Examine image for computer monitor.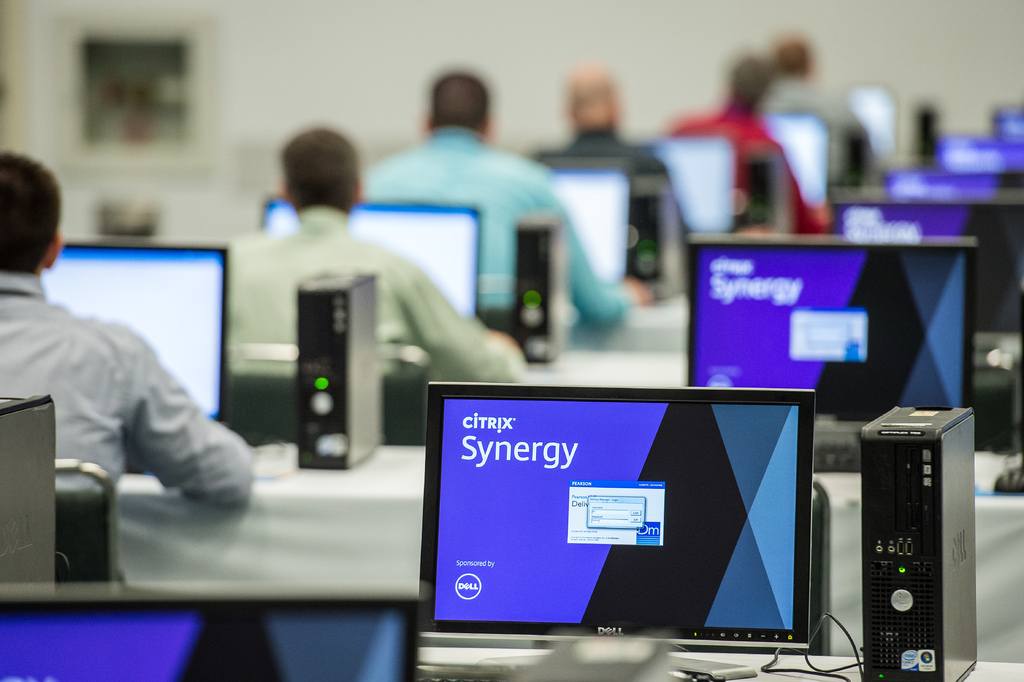
Examination result: bbox(874, 171, 1021, 201).
